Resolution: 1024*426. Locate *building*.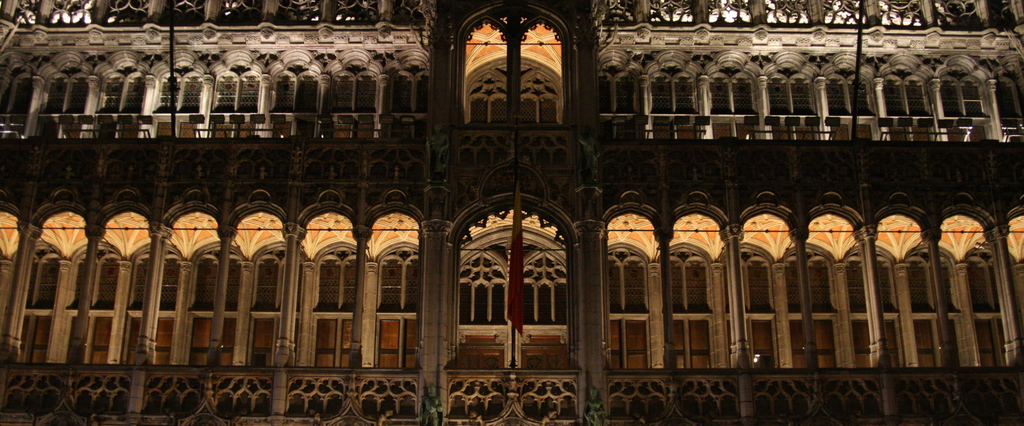
bbox=[0, 0, 1023, 425].
